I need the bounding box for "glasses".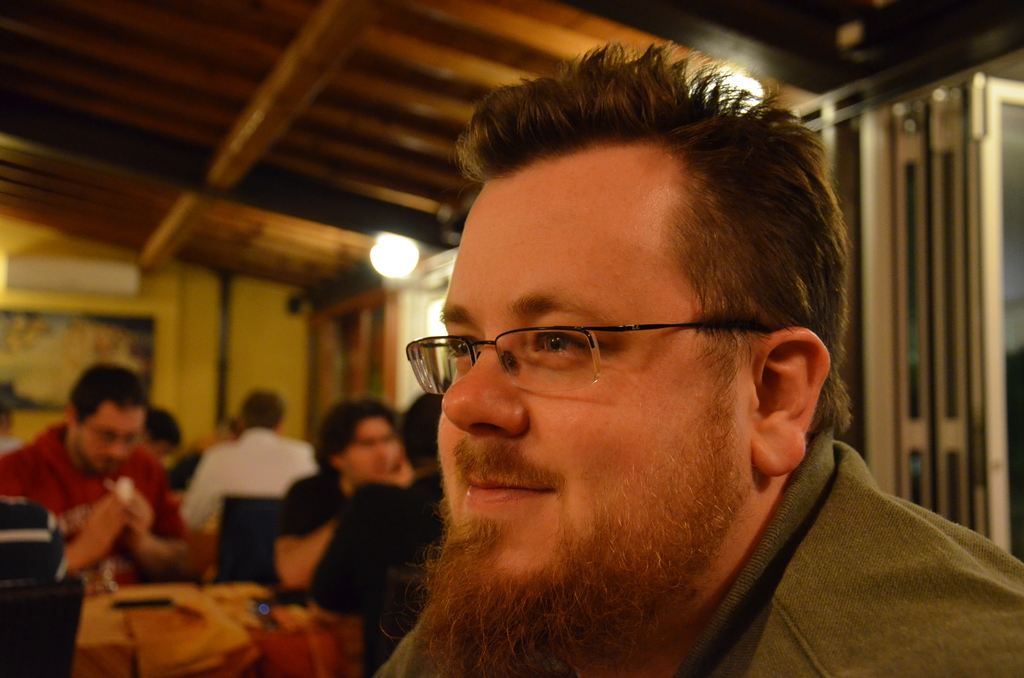
Here it is: bbox(402, 319, 777, 396).
